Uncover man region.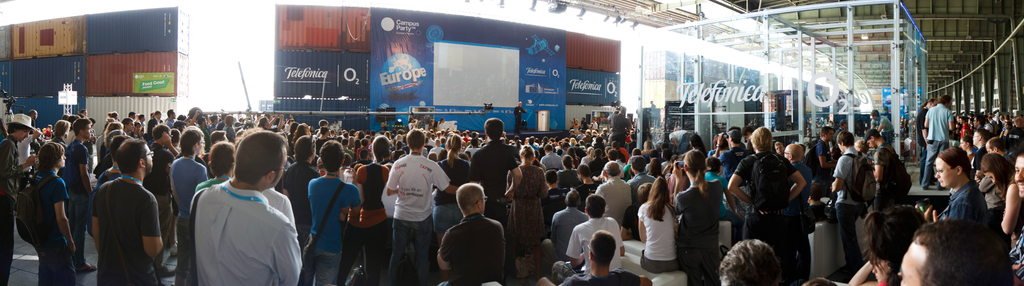
Uncovered: (x1=557, y1=194, x2=625, y2=278).
